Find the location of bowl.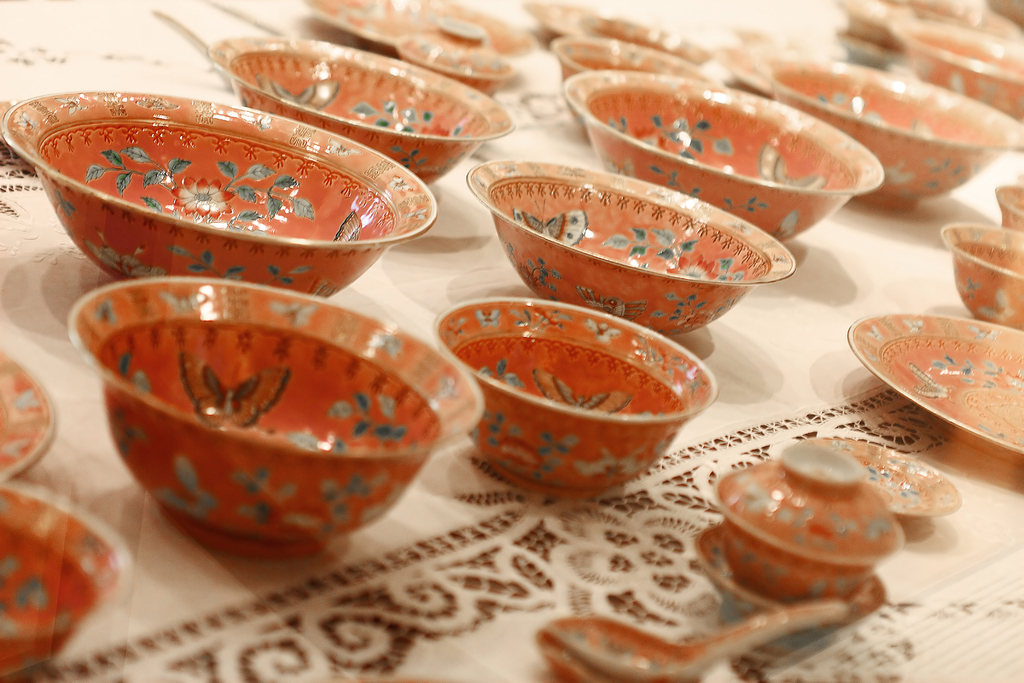
Location: x1=463 y1=163 x2=796 y2=339.
